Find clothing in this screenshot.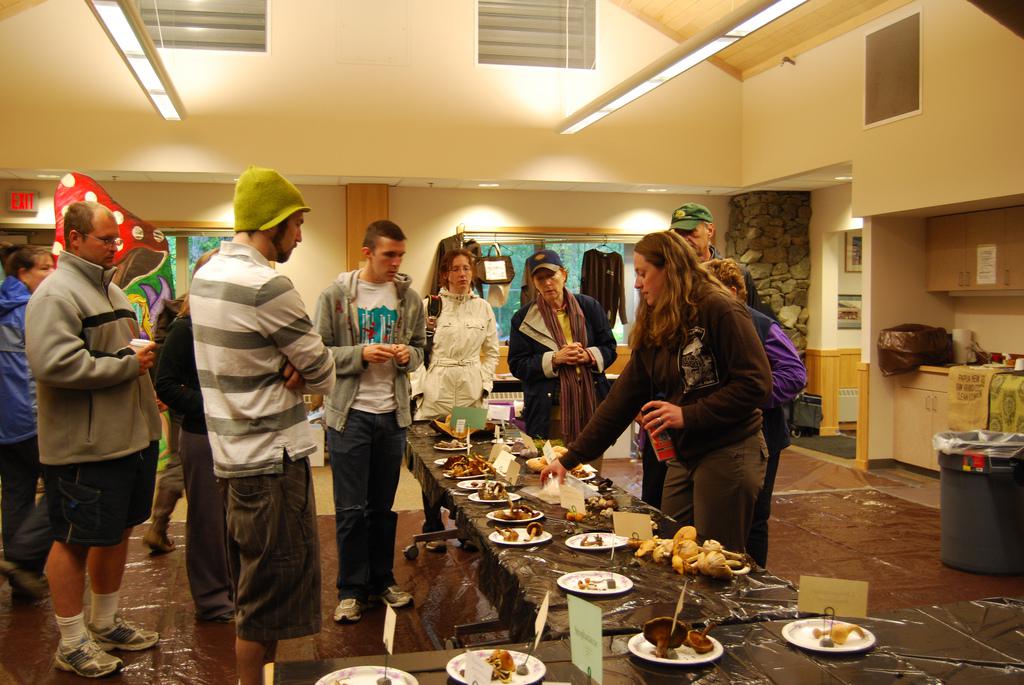
The bounding box for clothing is region(156, 310, 243, 619).
